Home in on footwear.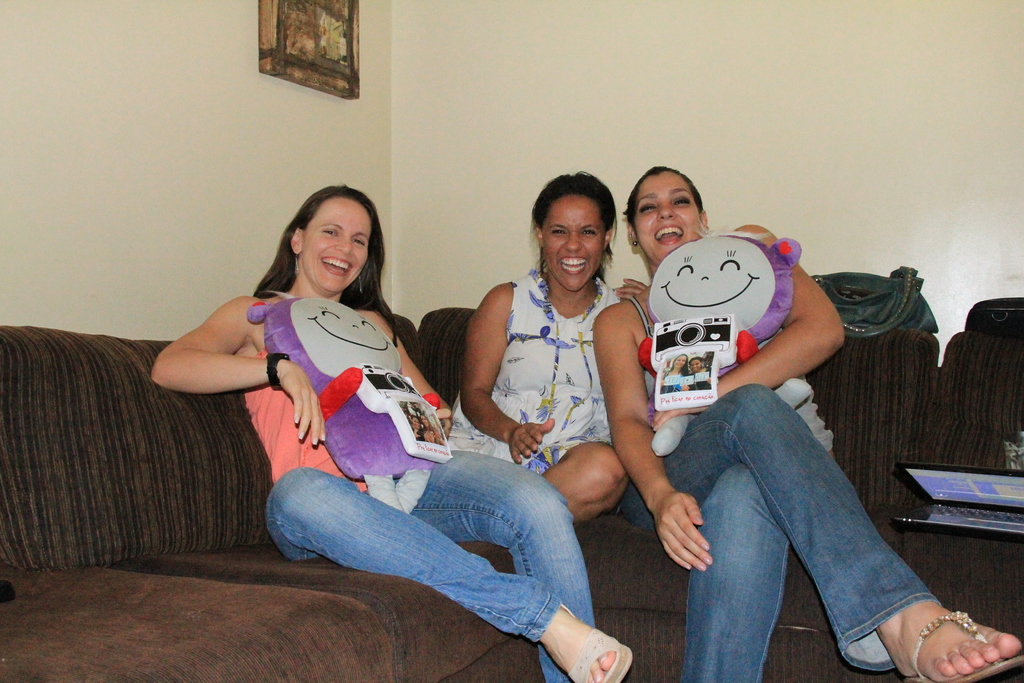
Homed in at 910,597,1004,673.
